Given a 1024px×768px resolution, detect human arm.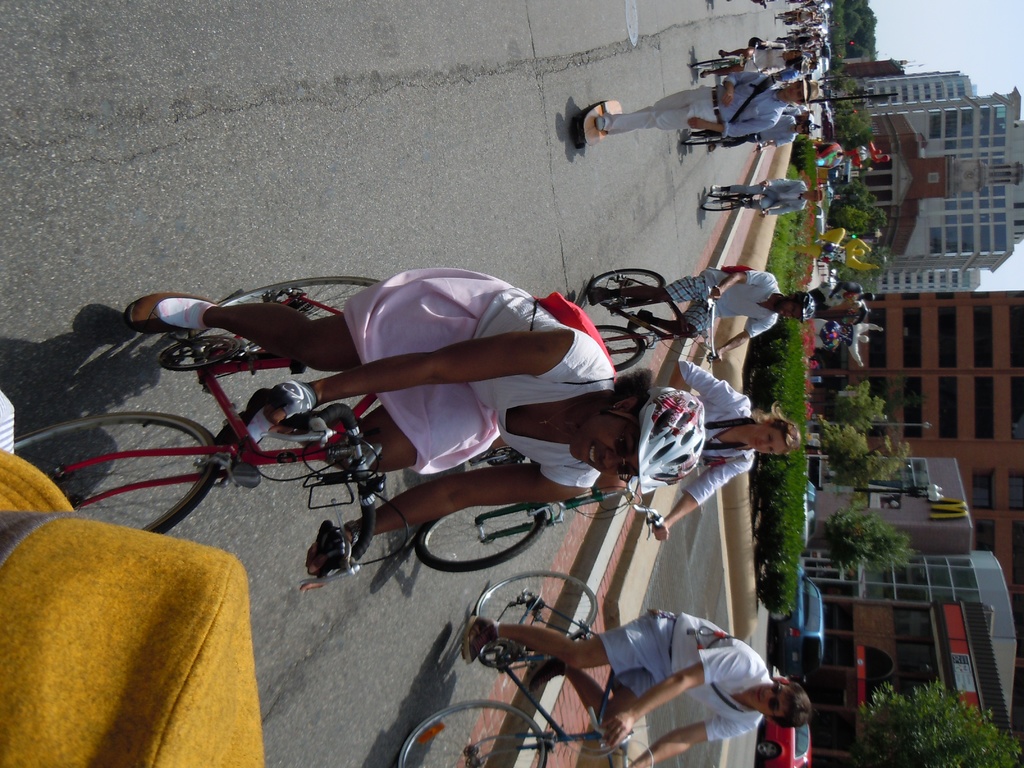
rect(267, 311, 611, 447).
